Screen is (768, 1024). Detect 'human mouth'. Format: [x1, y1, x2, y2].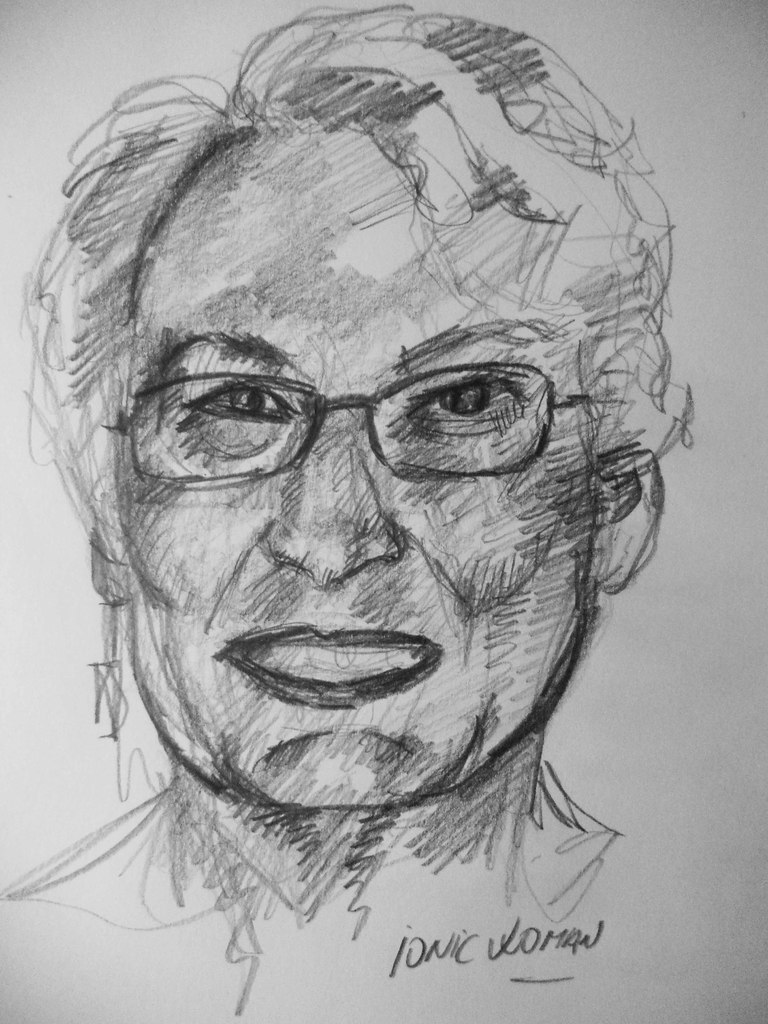
[231, 628, 443, 703].
